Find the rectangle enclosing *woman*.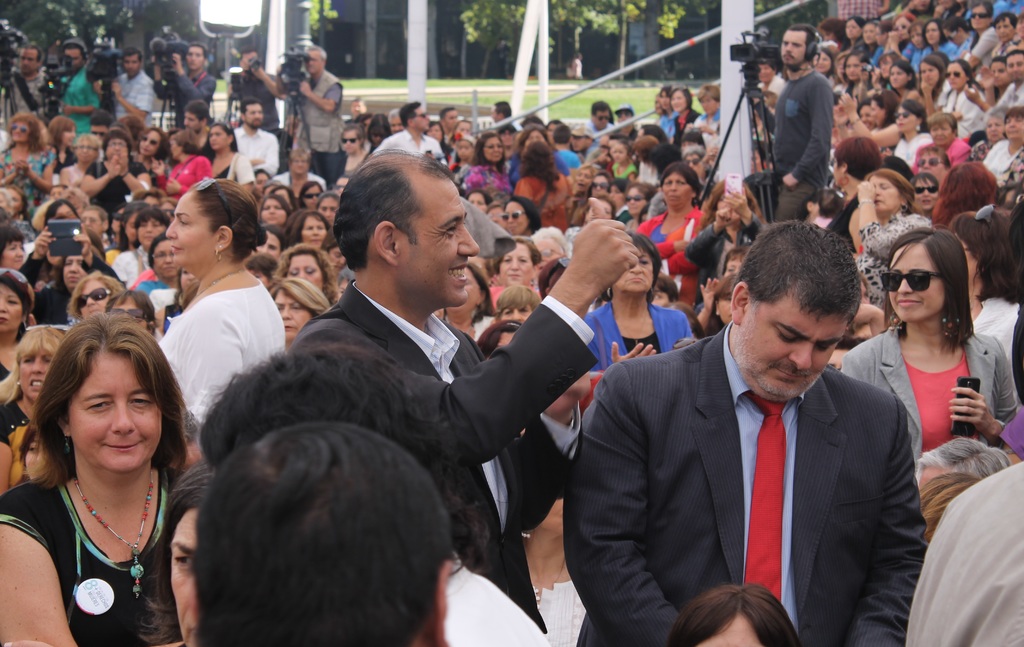
pyautogui.locateOnScreen(273, 241, 335, 305).
